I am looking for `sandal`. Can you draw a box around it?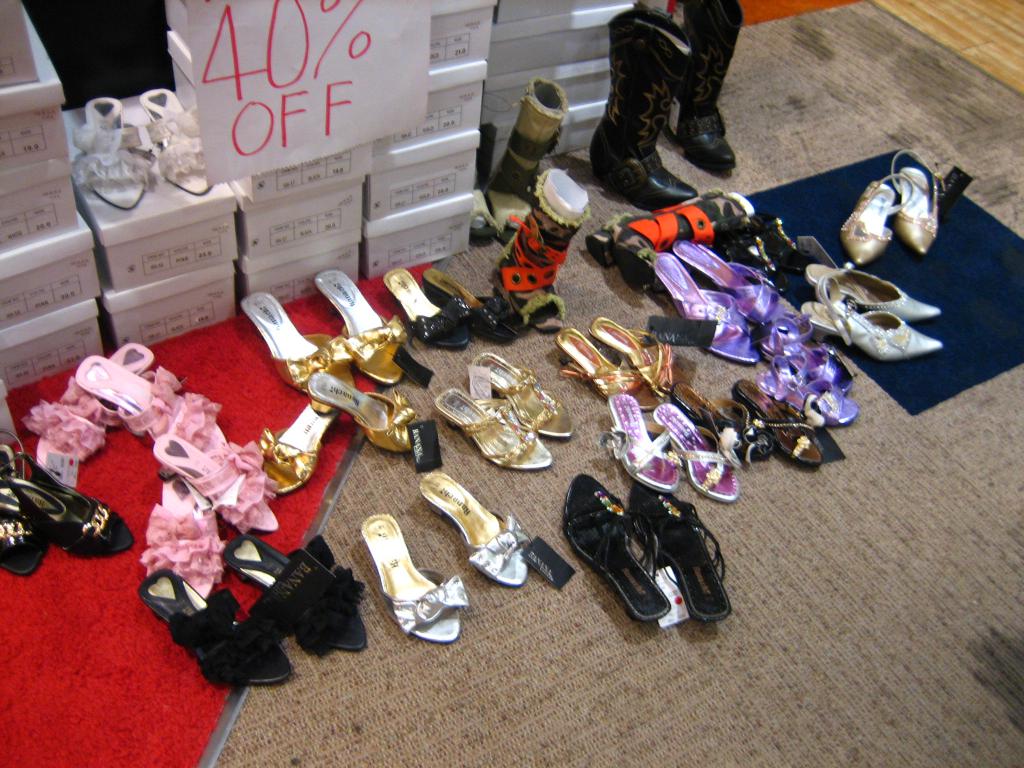
Sure, the bounding box is [x1=668, y1=381, x2=765, y2=466].
